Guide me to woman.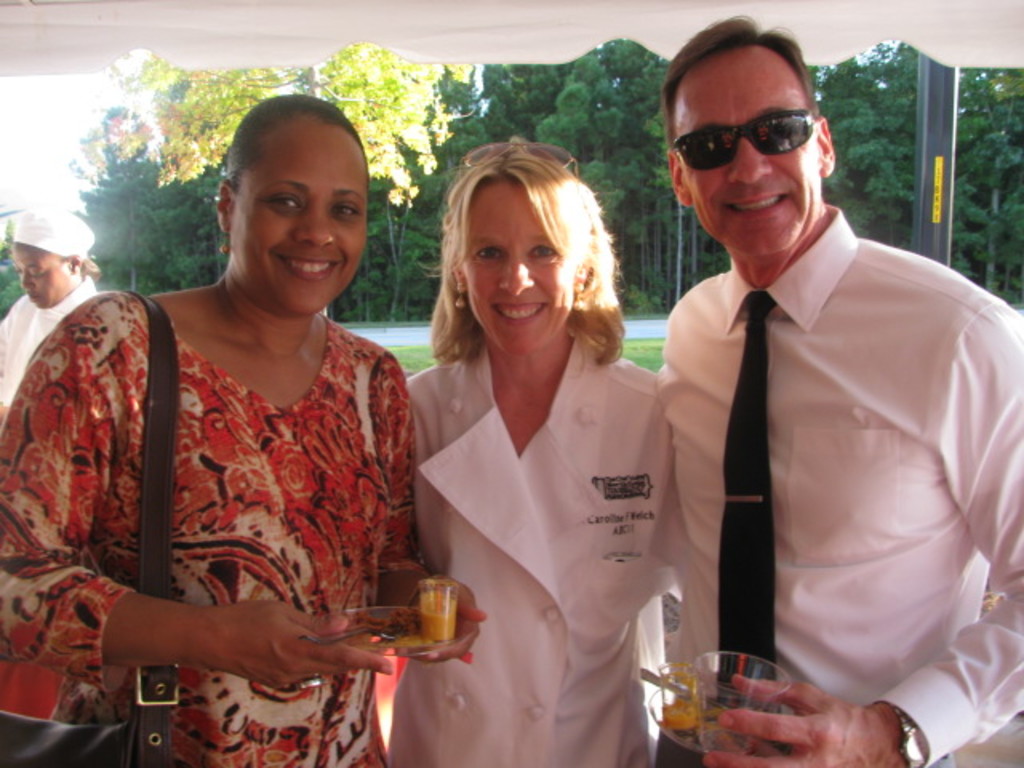
Guidance: [left=0, top=198, right=102, bottom=429].
